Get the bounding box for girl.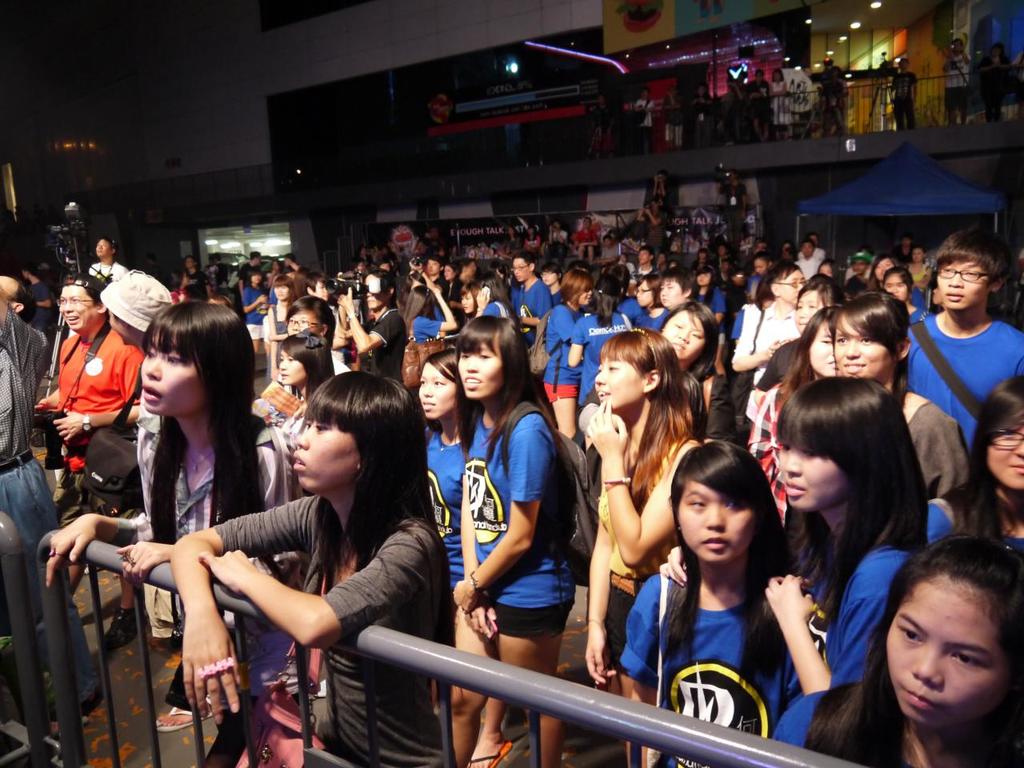
[634, 271, 669, 341].
